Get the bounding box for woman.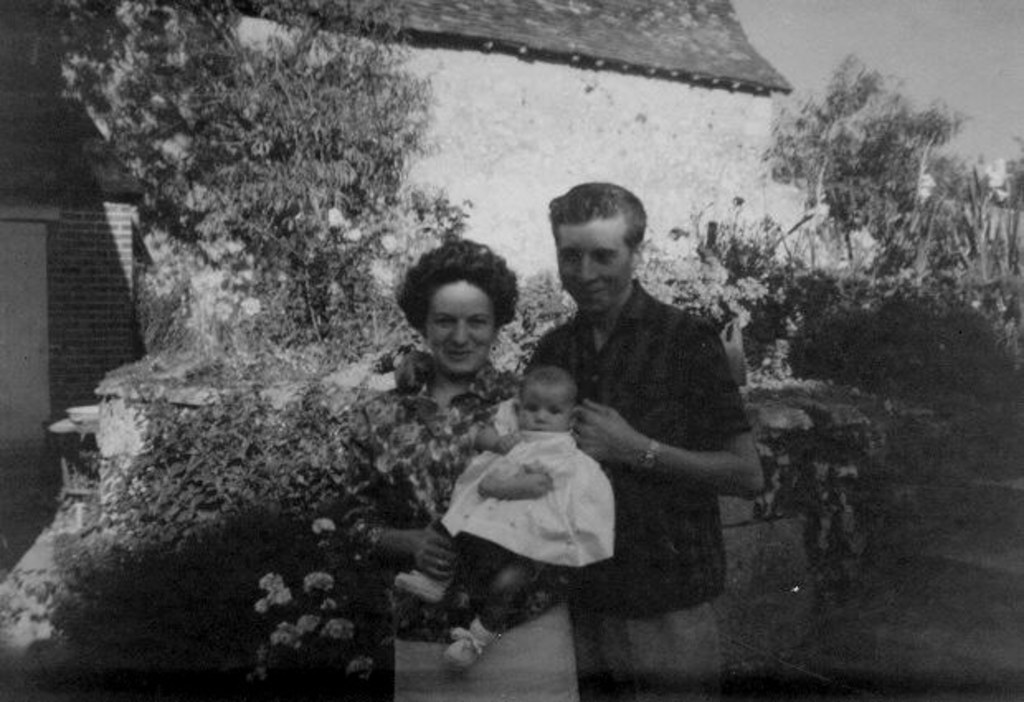
(x1=324, y1=236, x2=600, y2=700).
